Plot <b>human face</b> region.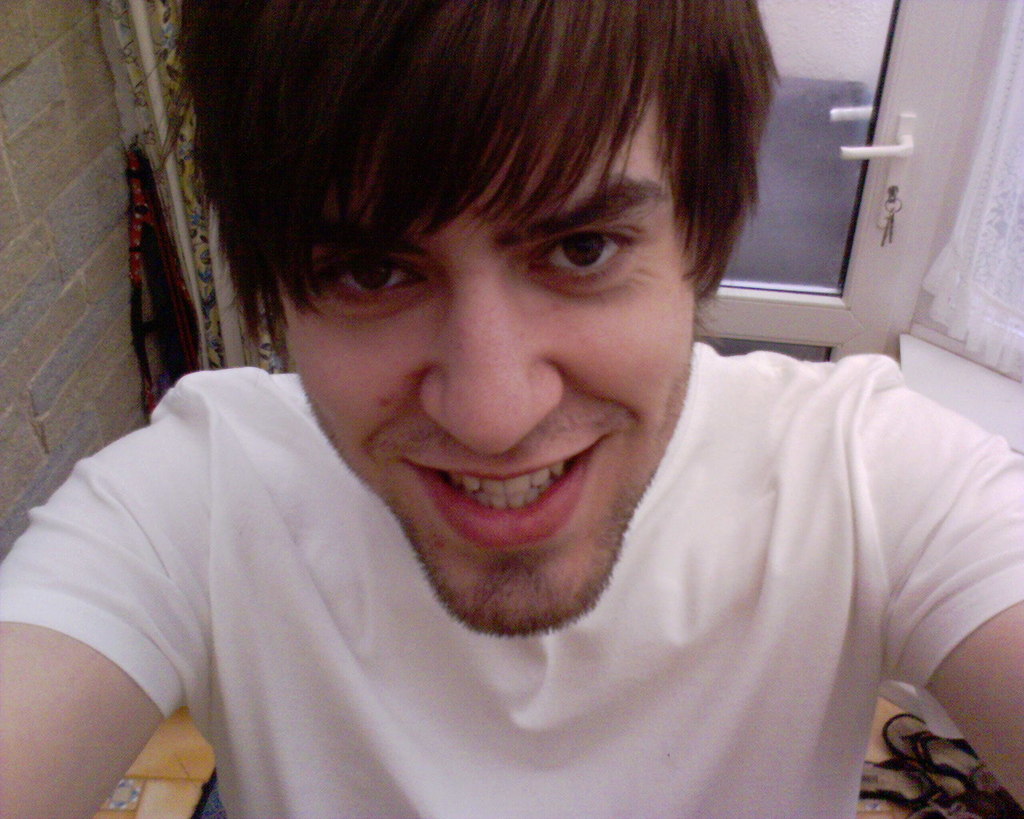
Plotted at rect(291, 142, 689, 639).
